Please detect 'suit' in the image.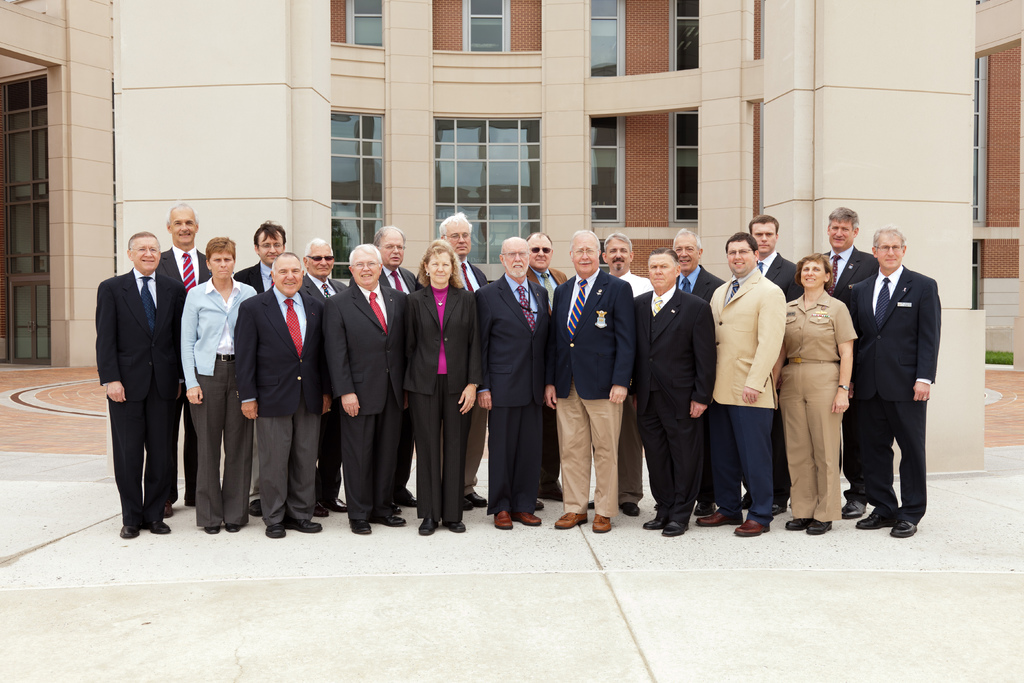
(x1=732, y1=251, x2=805, y2=508).
